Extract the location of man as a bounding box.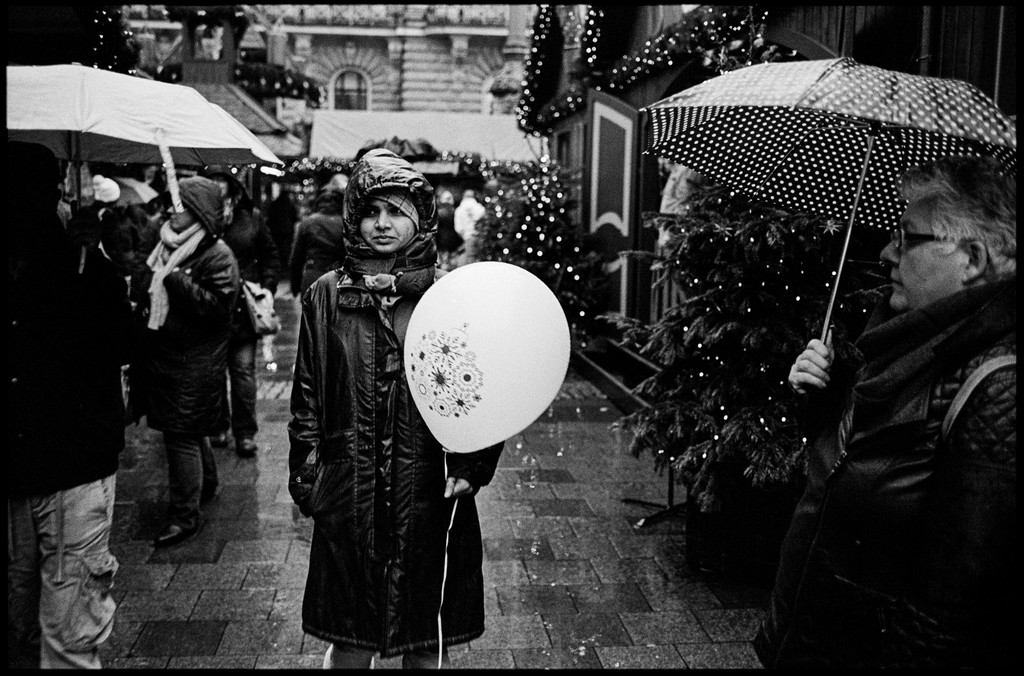
box=[786, 155, 1023, 675].
